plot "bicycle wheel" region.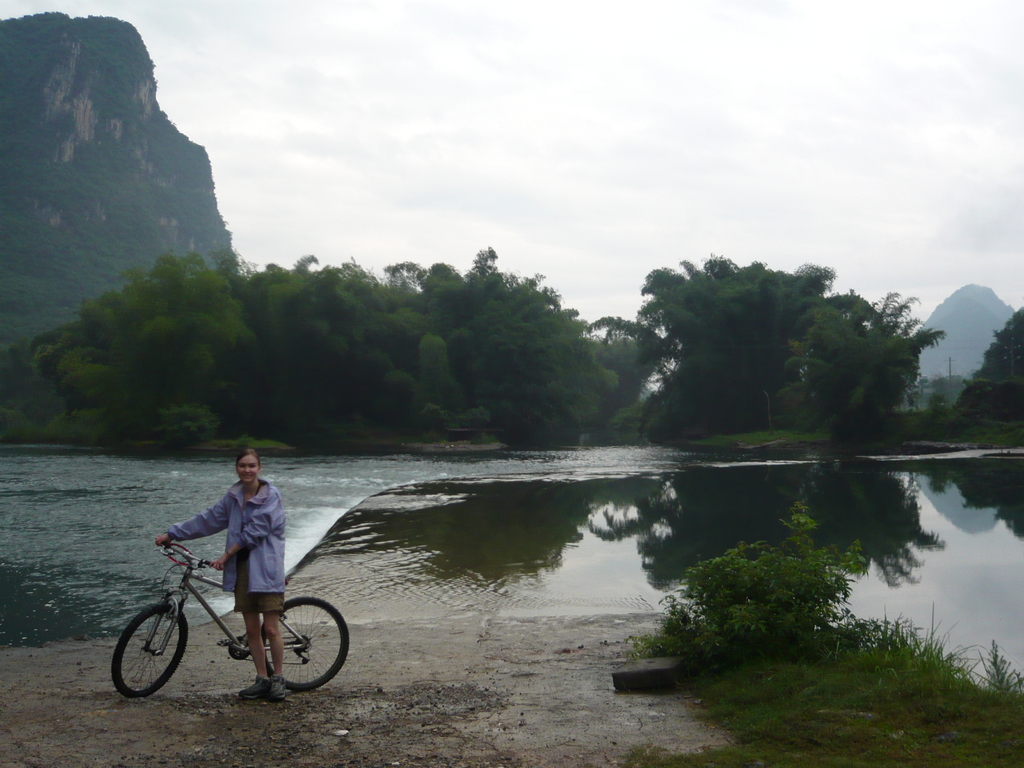
Plotted at [left=116, top=613, right=177, bottom=706].
